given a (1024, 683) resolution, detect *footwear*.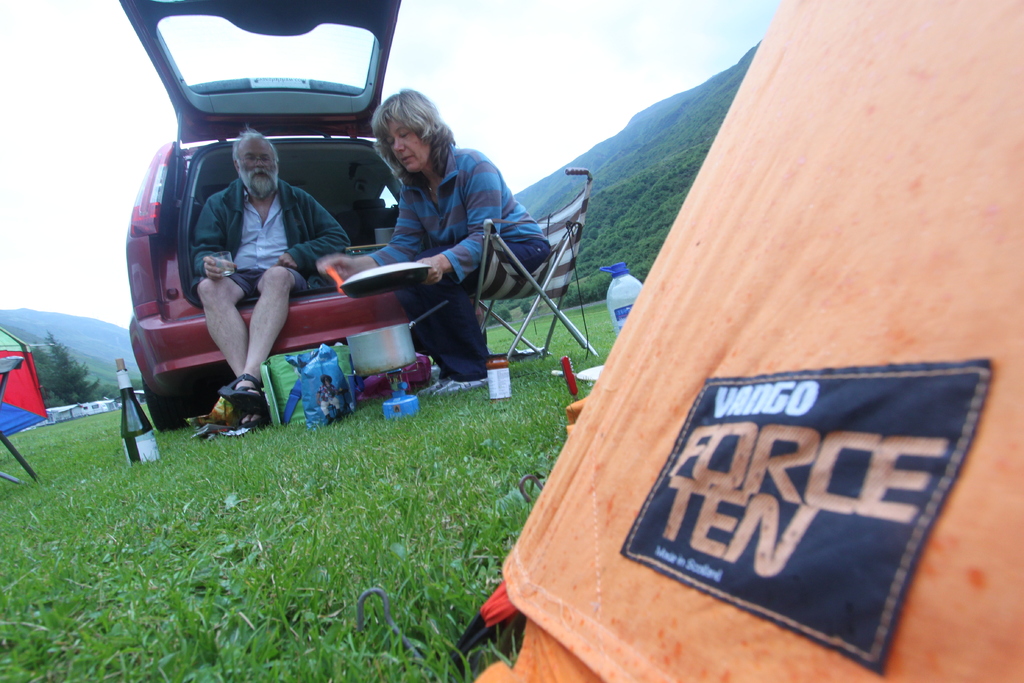
Rect(431, 376, 491, 400).
